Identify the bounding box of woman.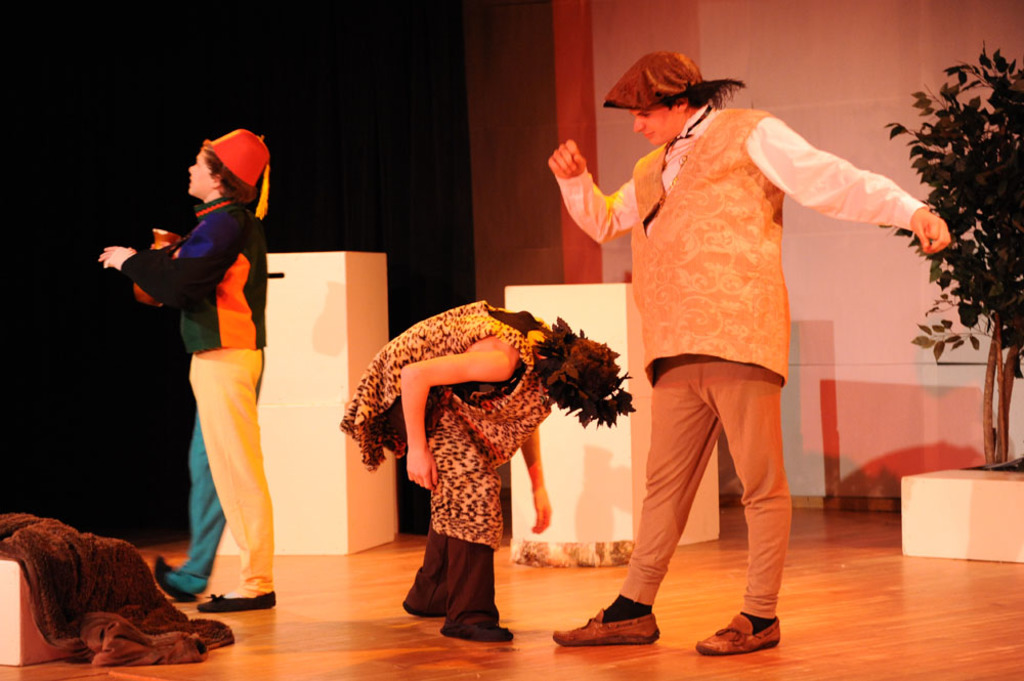
box=[350, 250, 629, 633].
